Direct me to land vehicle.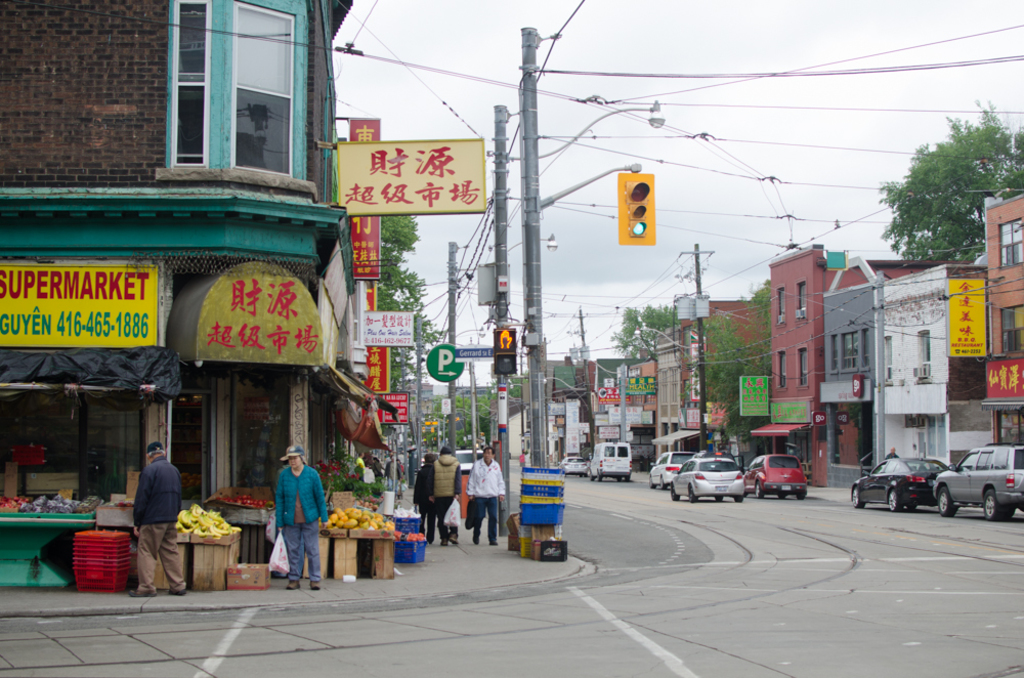
Direction: locate(930, 448, 1023, 519).
